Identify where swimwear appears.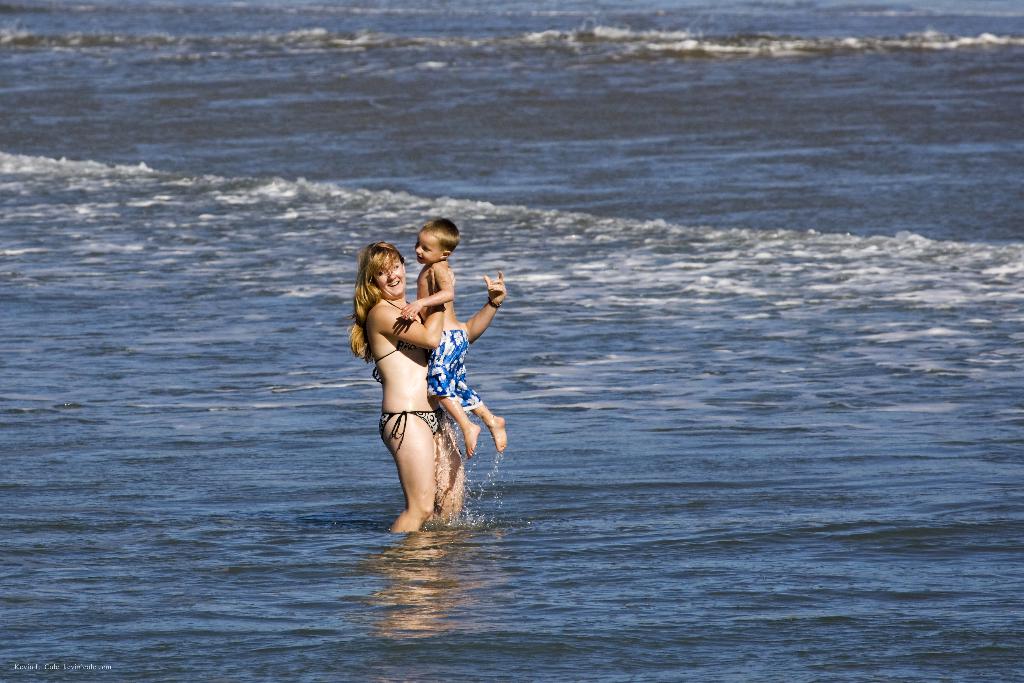
Appears at <bbox>378, 404, 449, 453</bbox>.
